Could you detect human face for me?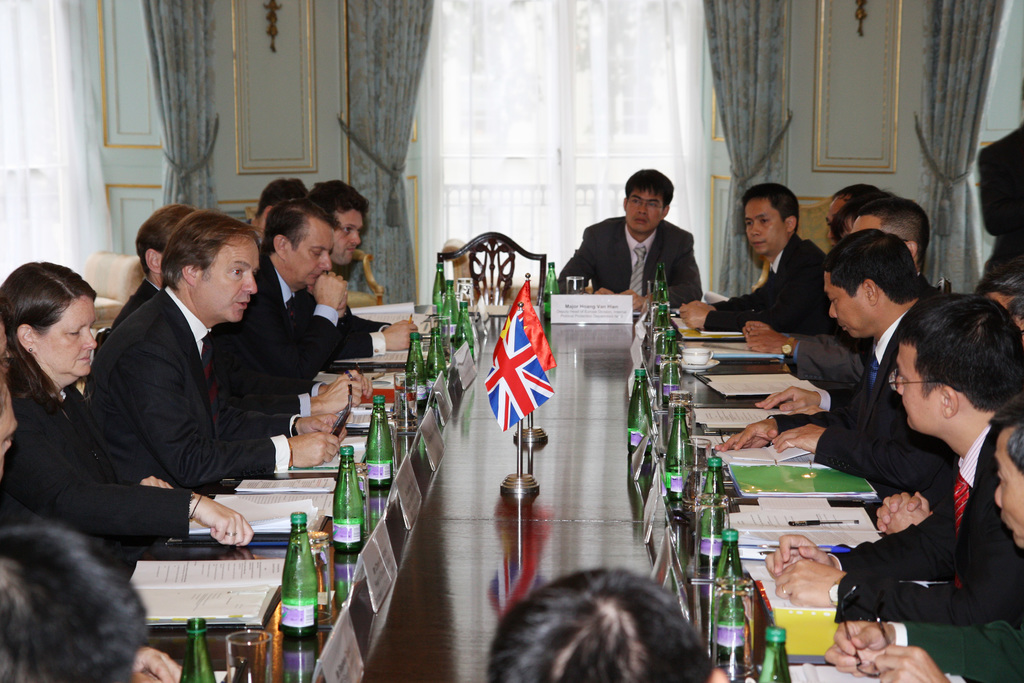
Detection result: [x1=826, y1=197, x2=852, y2=244].
